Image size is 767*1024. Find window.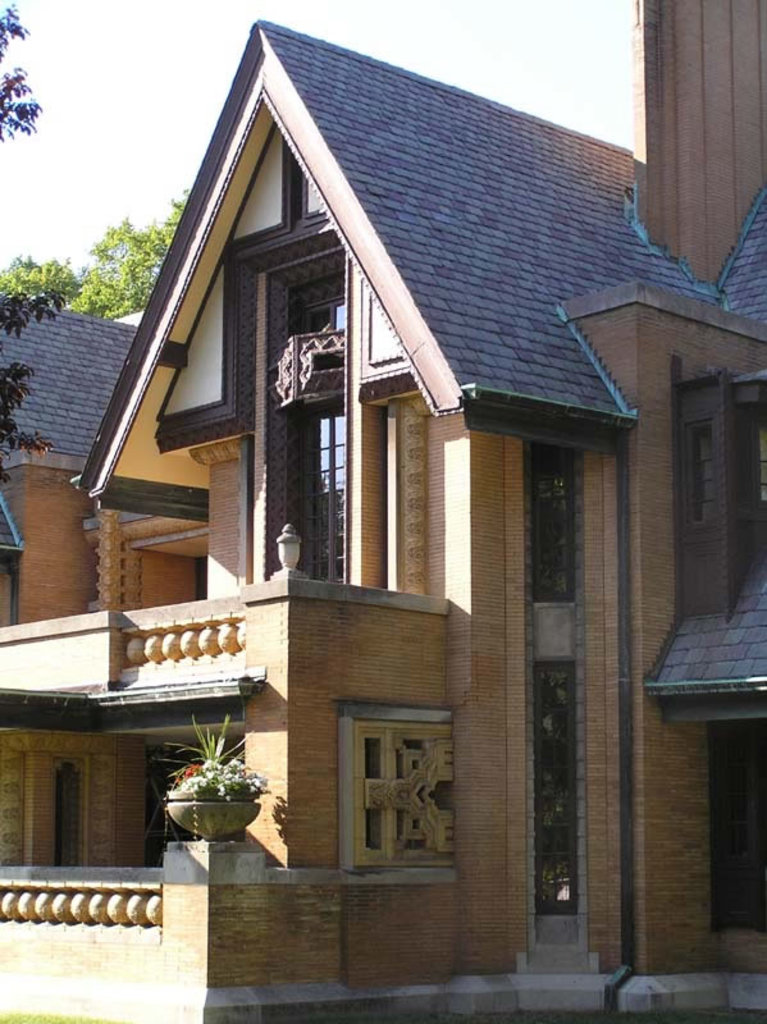
bbox(51, 762, 83, 867).
